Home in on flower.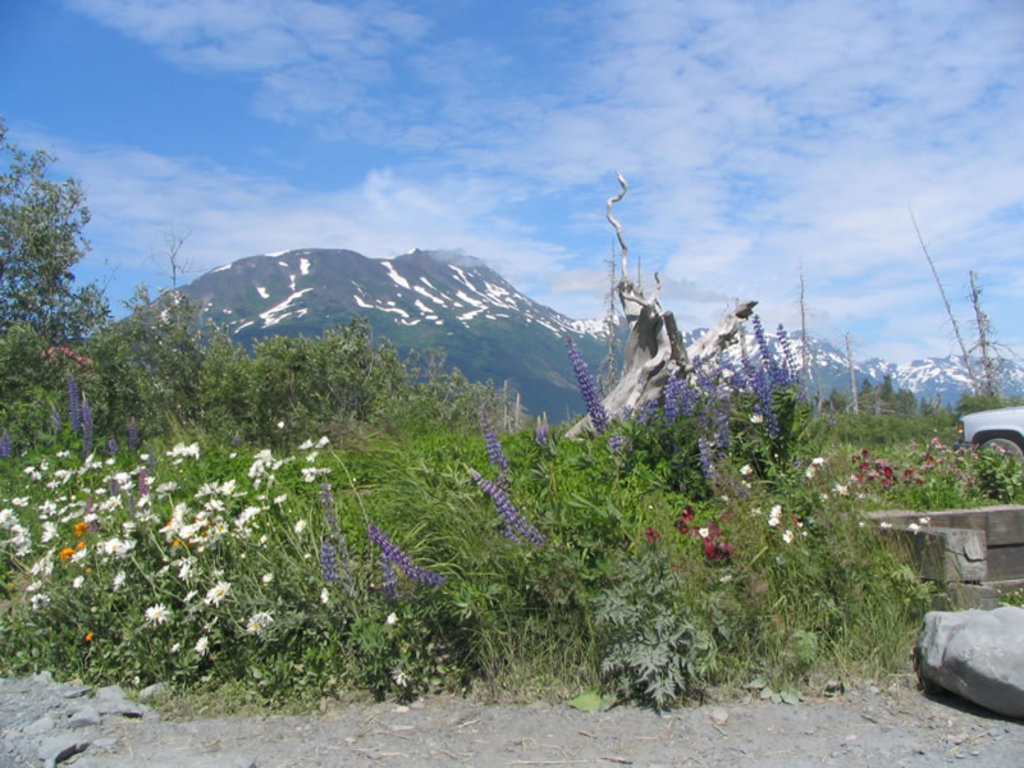
Homed in at <box>778,328,806,383</box>.
